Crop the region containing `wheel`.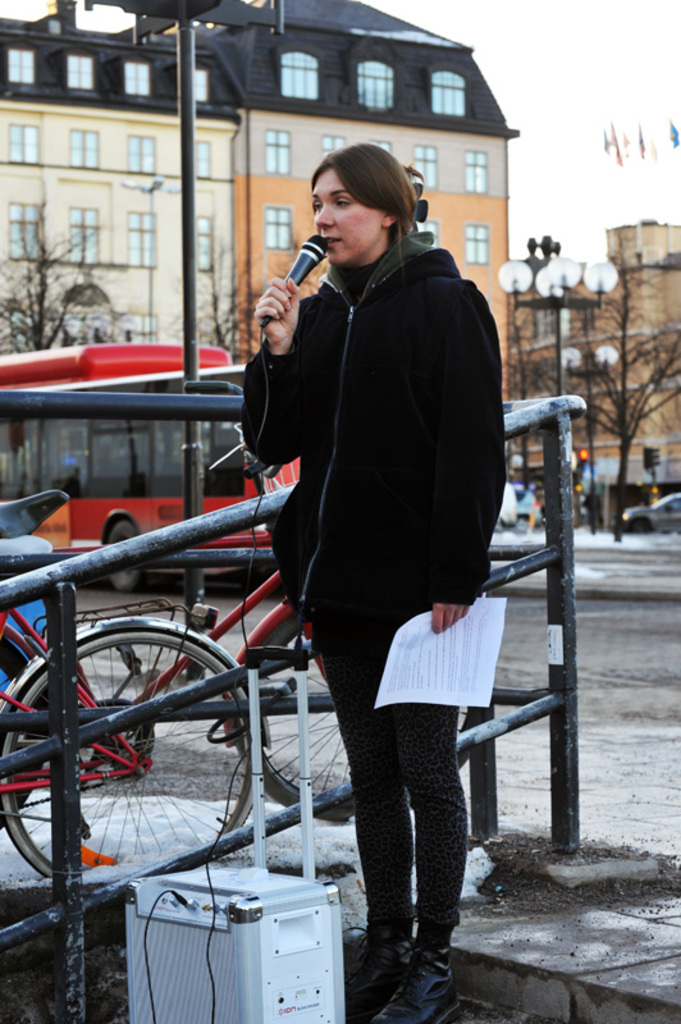
Crop region: [236,607,489,827].
